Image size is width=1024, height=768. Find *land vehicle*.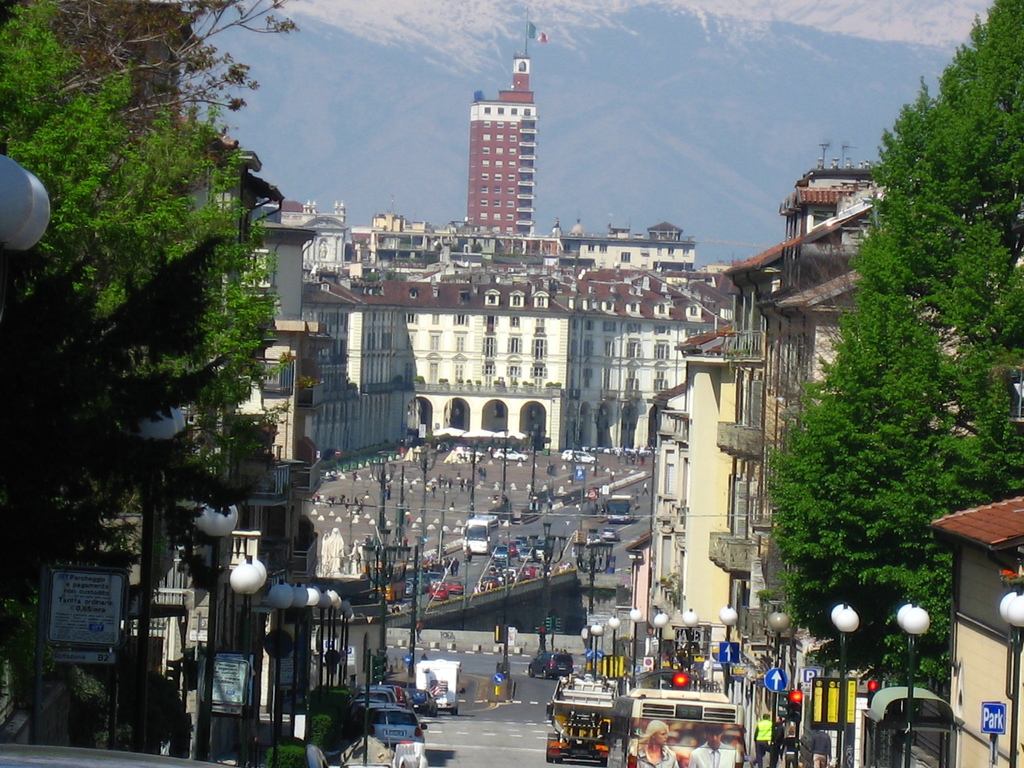
region(404, 581, 416, 597).
